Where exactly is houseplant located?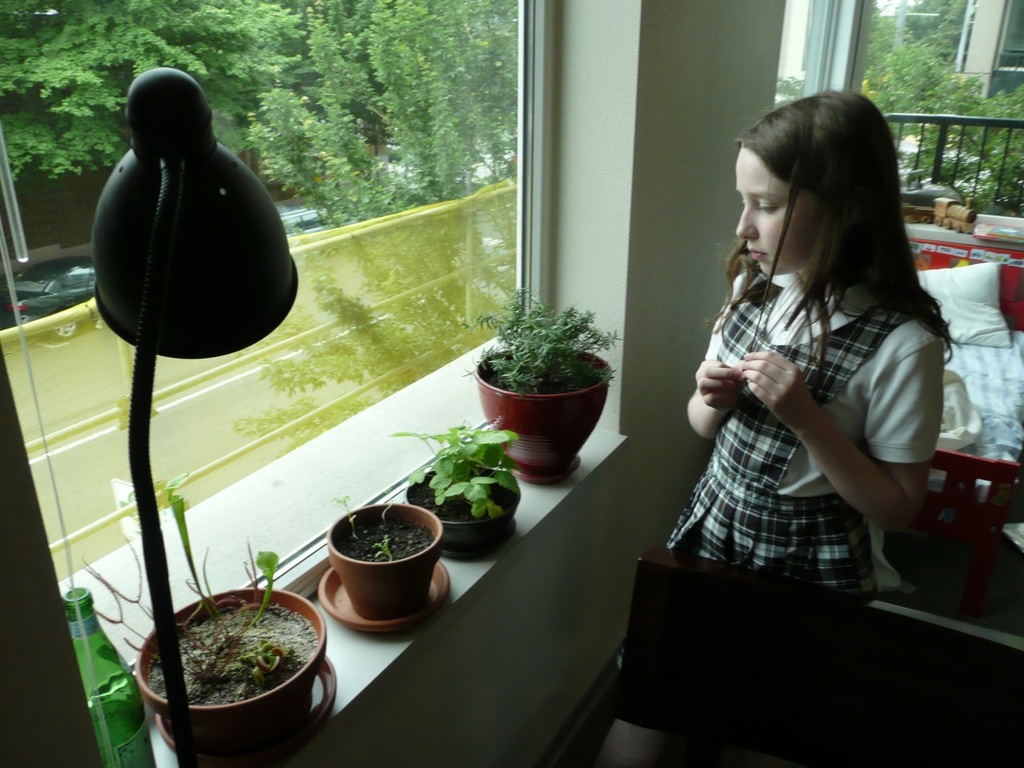
Its bounding box is 389/422/530/554.
